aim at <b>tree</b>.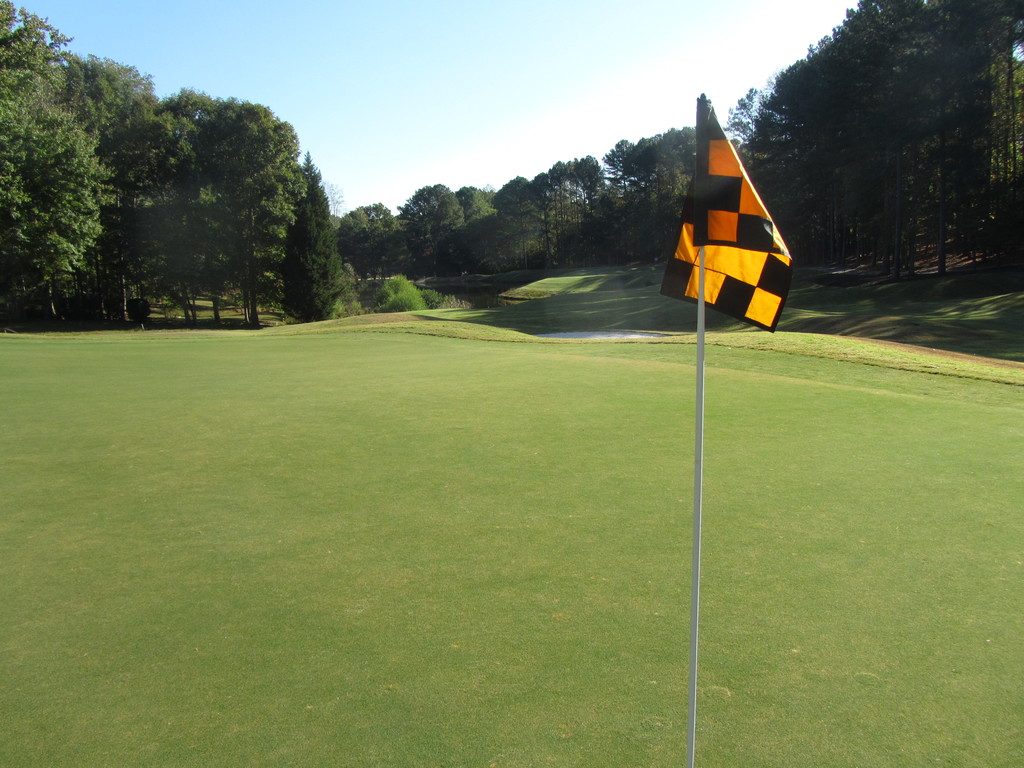
Aimed at x1=1, y1=0, x2=71, y2=103.
